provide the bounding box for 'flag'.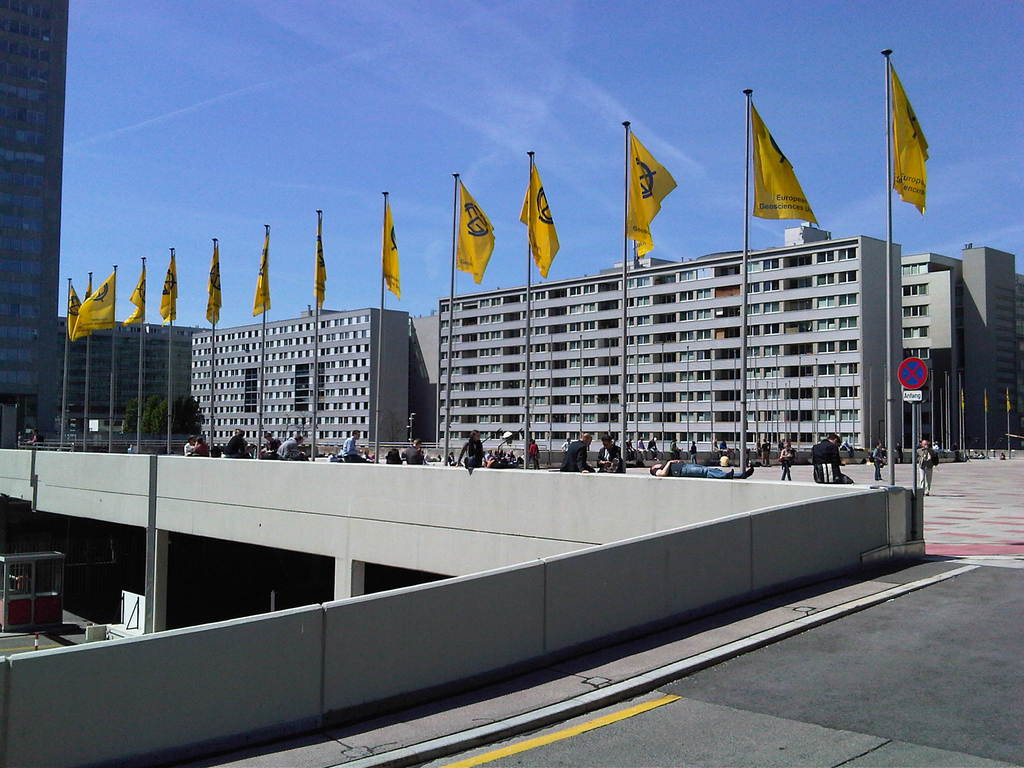
box=[115, 262, 152, 326].
